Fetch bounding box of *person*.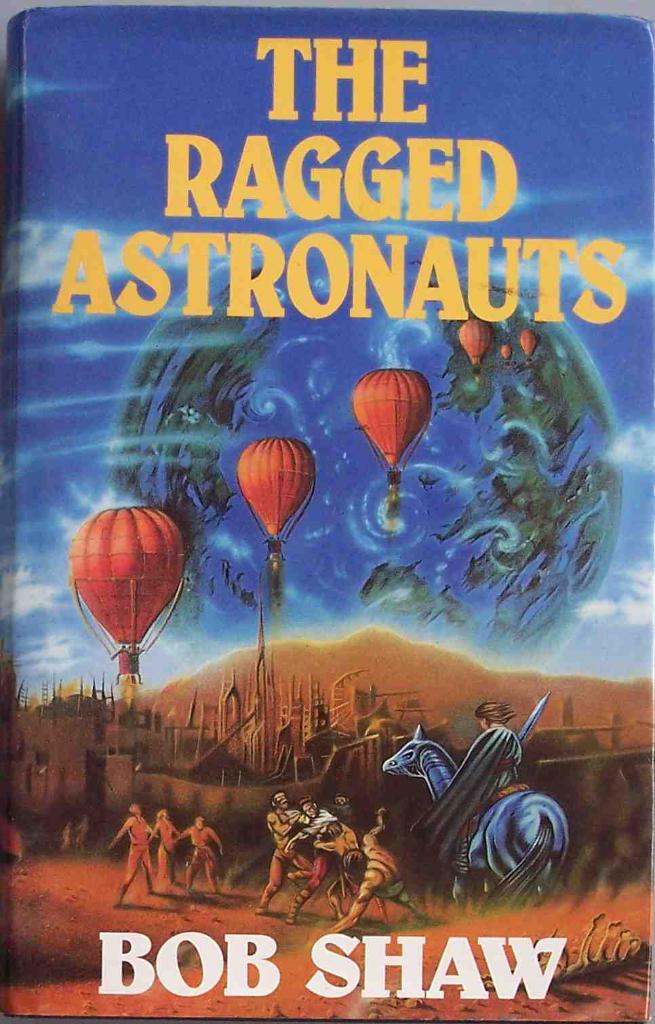
Bbox: 178,816,231,901.
